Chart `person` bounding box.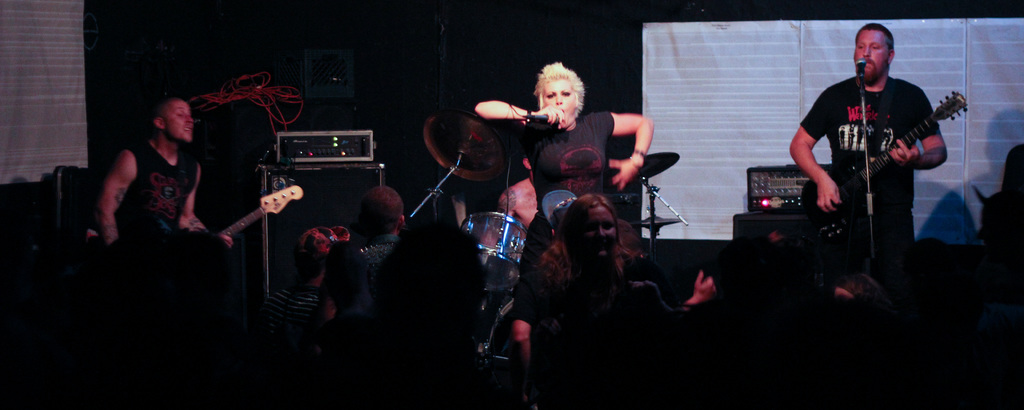
Charted: bbox=(318, 184, 407, 409).
